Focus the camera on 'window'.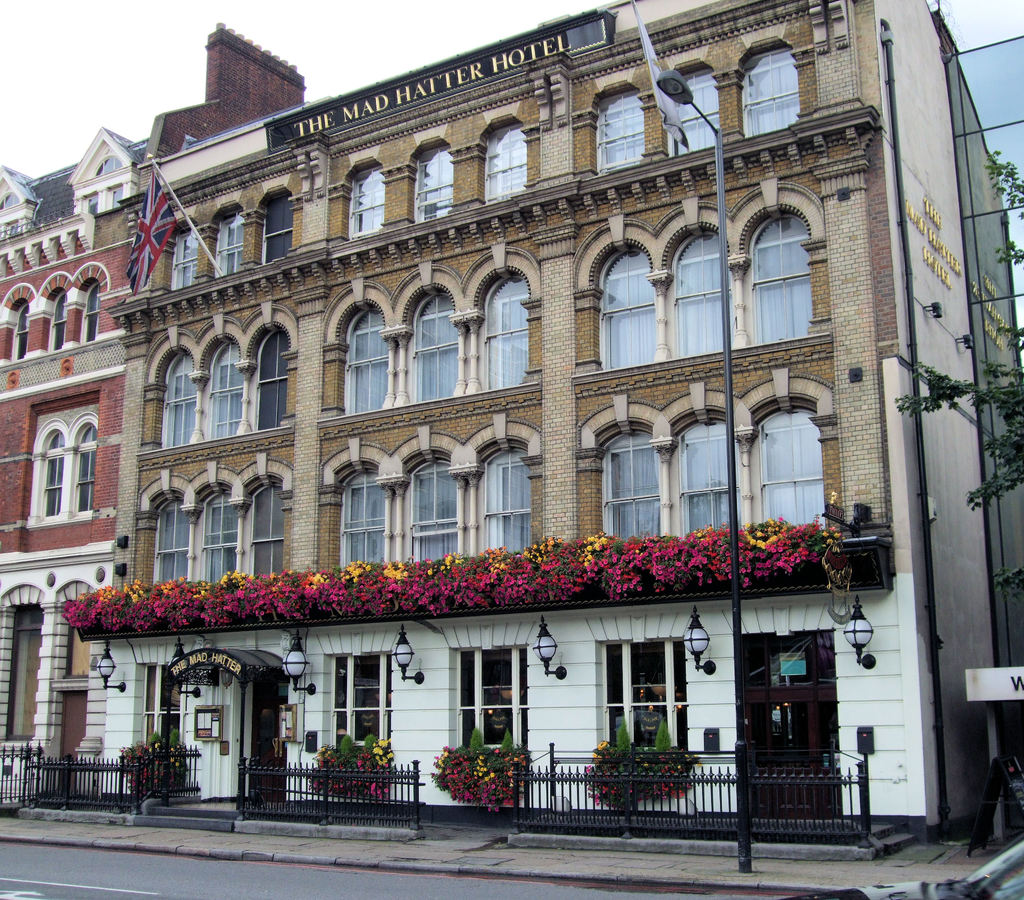
Focus region: box(653, 195, 742, 358).
